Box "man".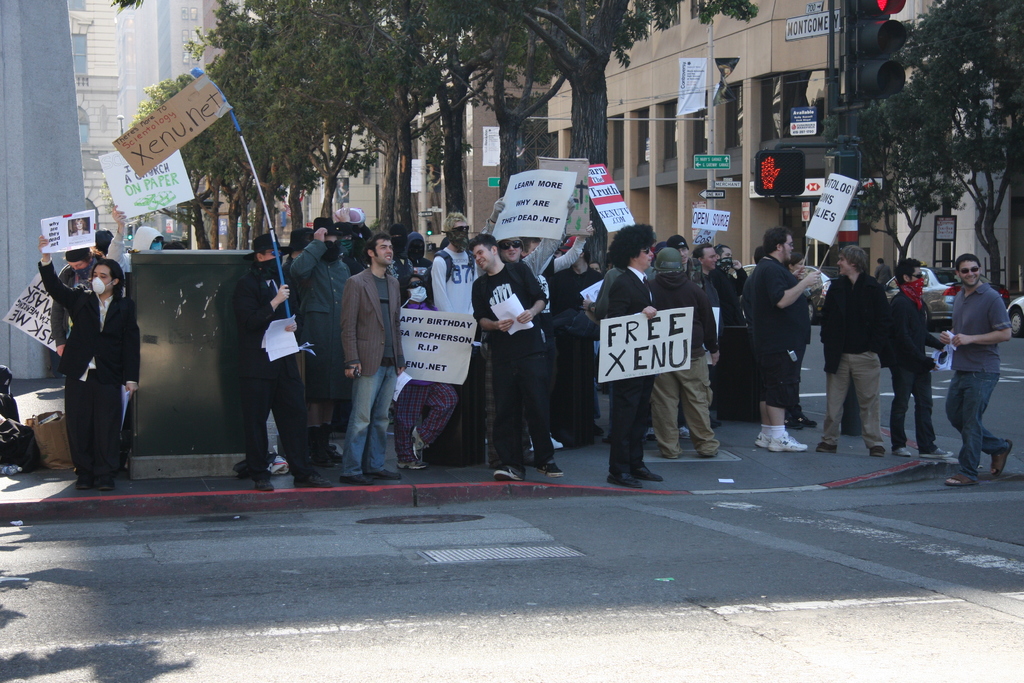
39:233:139:495.
